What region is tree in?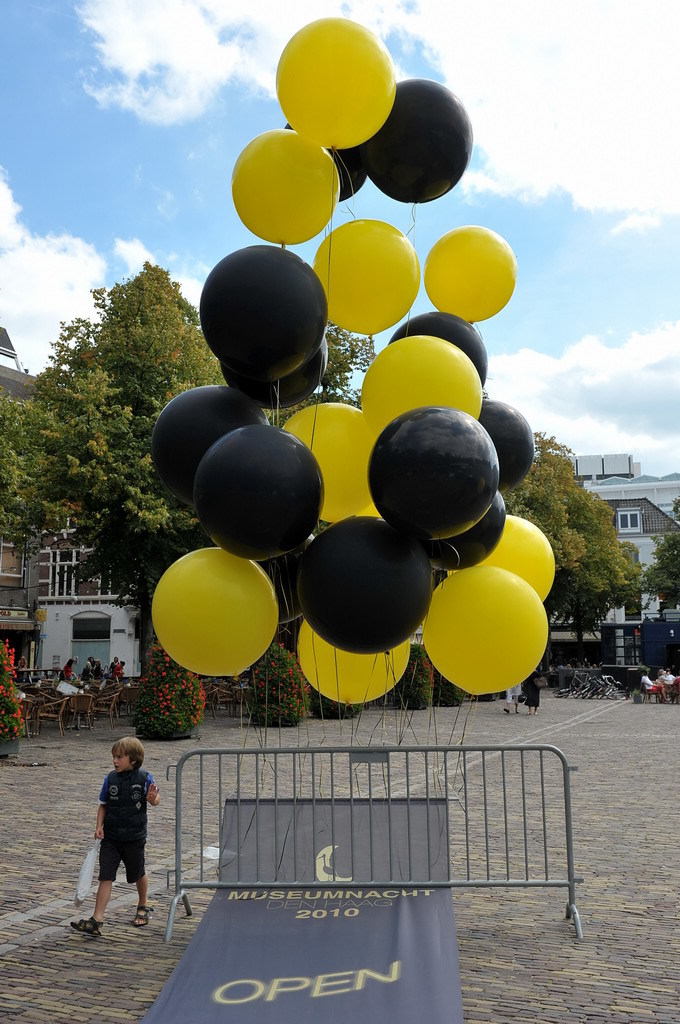
crop(17, 207, 185, 654).
